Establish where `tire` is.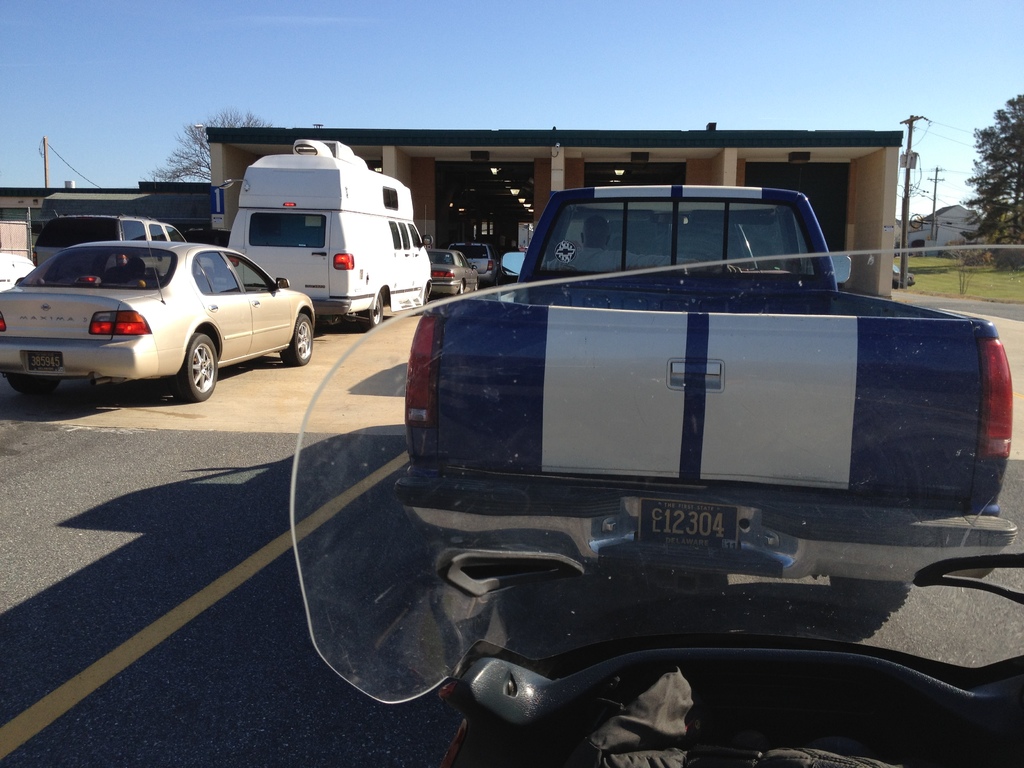
Established at [x1=175, y1=332, x2=219, y2=401].
